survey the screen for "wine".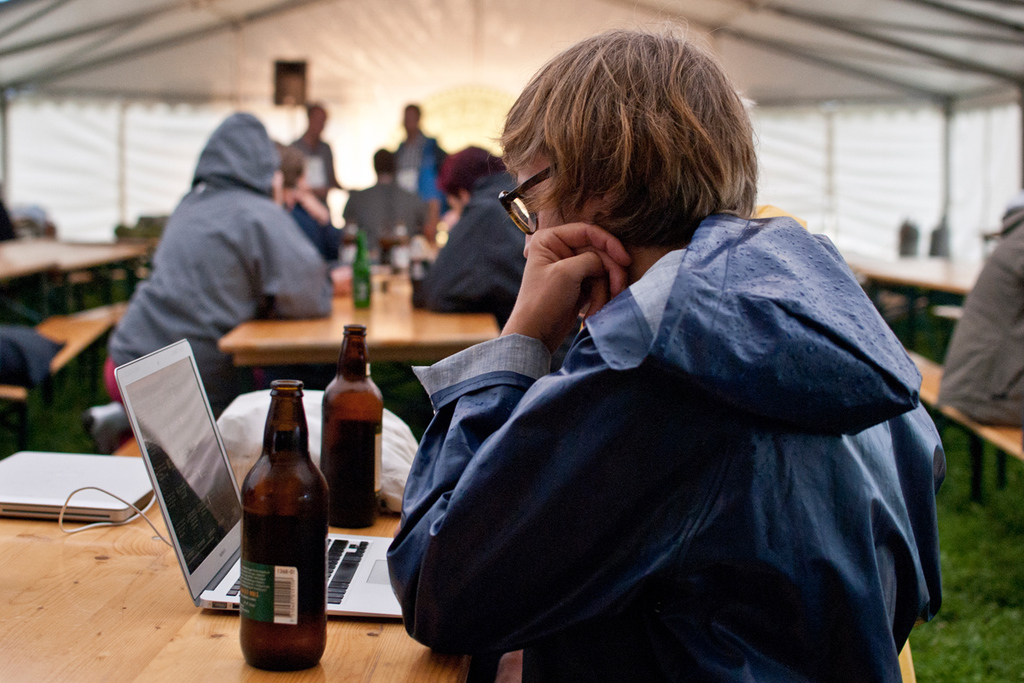
Survey found: detection(230, 390, 321, 655).
